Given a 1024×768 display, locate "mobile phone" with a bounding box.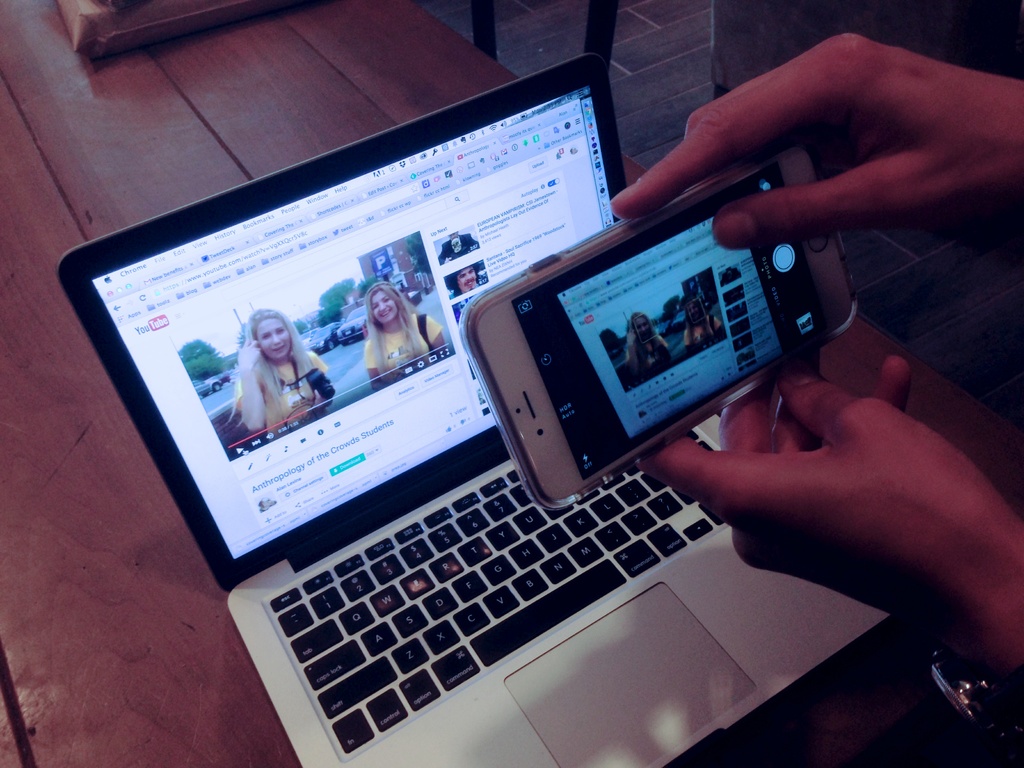
Located: l=479, t=200, r=851, b=479.
